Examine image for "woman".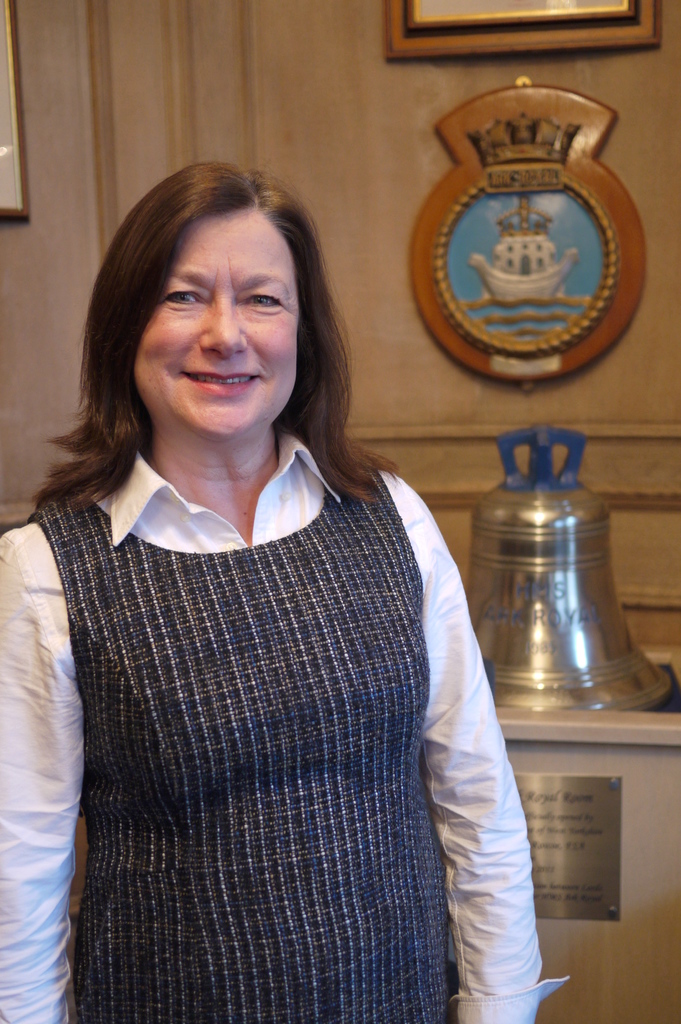
Examination result: (x1=0, y1=166, x2=573, y2=1023).
